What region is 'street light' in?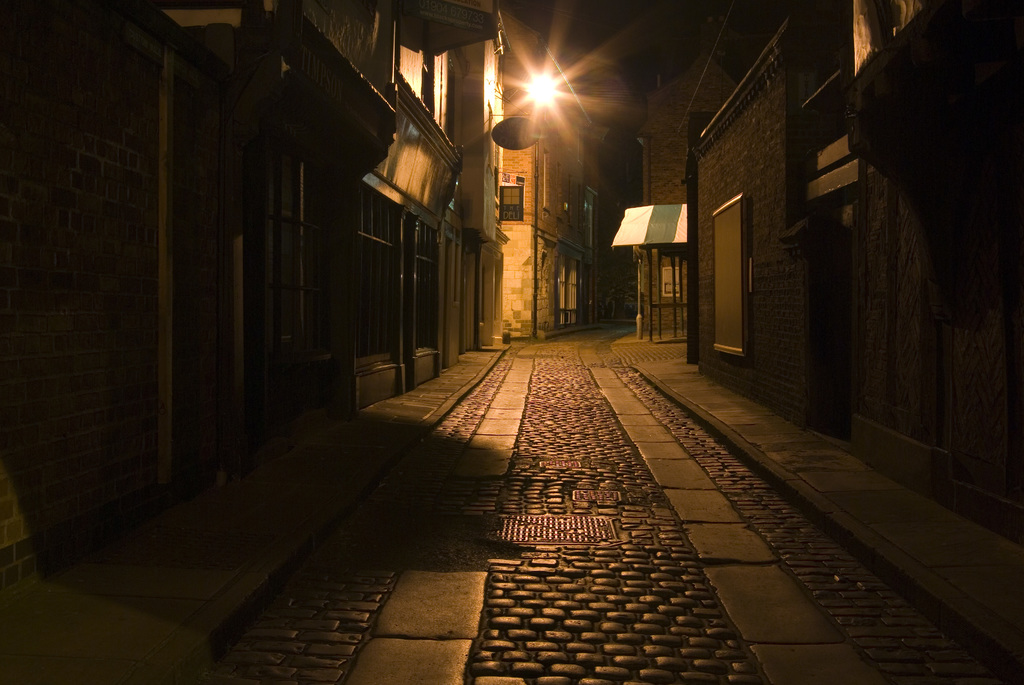
rect(526, 67, 561, 335).
